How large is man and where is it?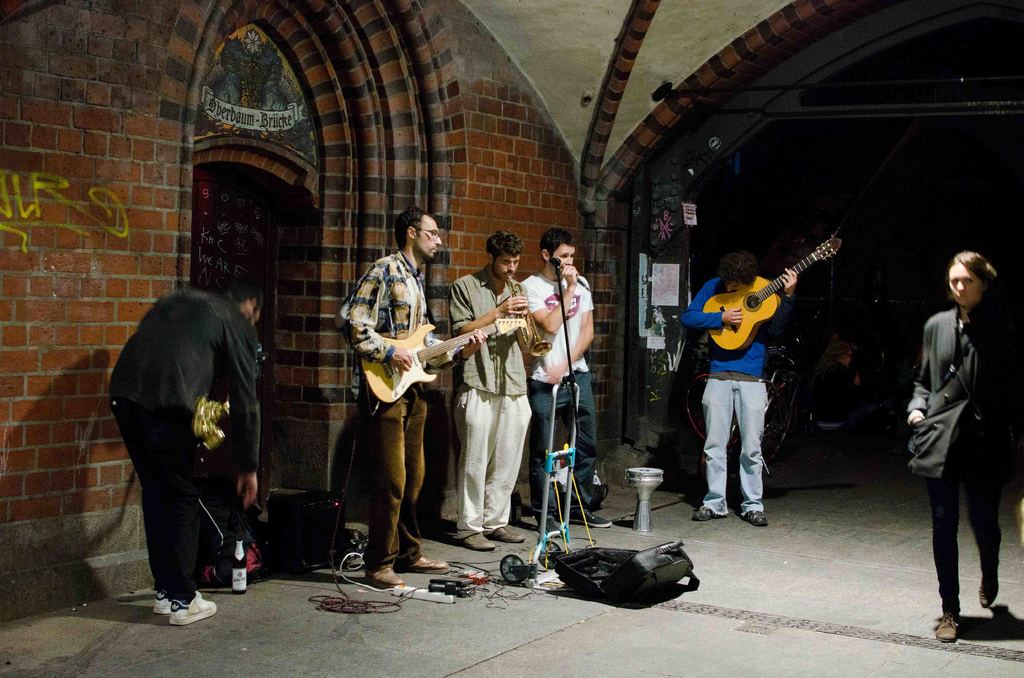
Bounding box: rect(109, 271, 273, 624).
